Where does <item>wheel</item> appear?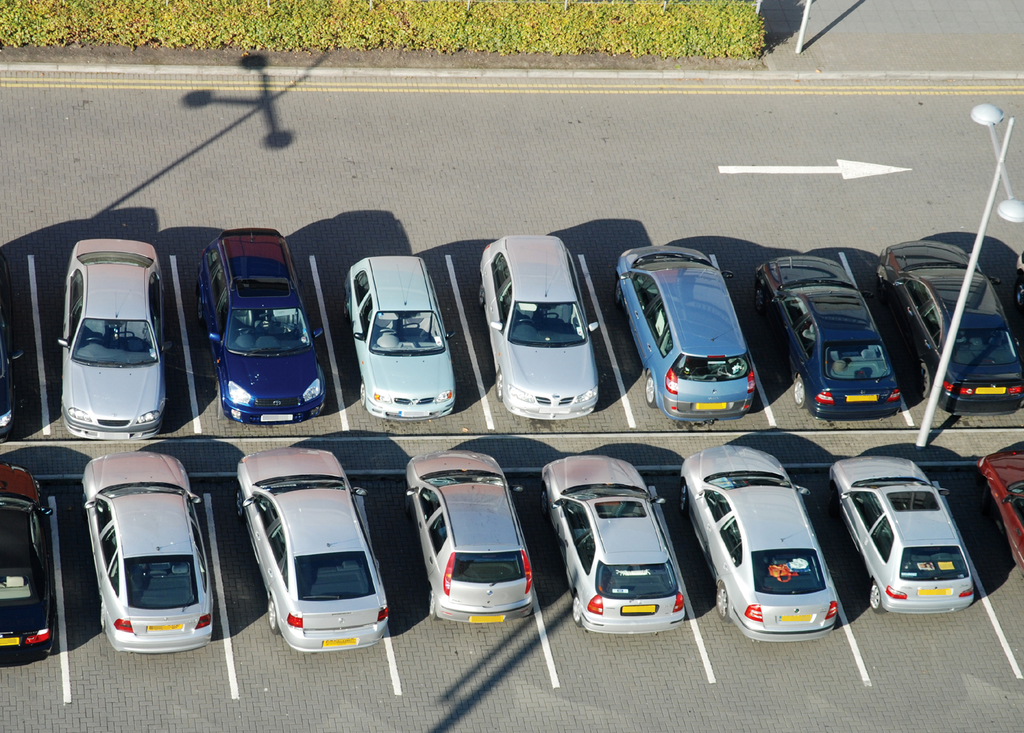
Appears at box=[479, 285, 488, 305].
